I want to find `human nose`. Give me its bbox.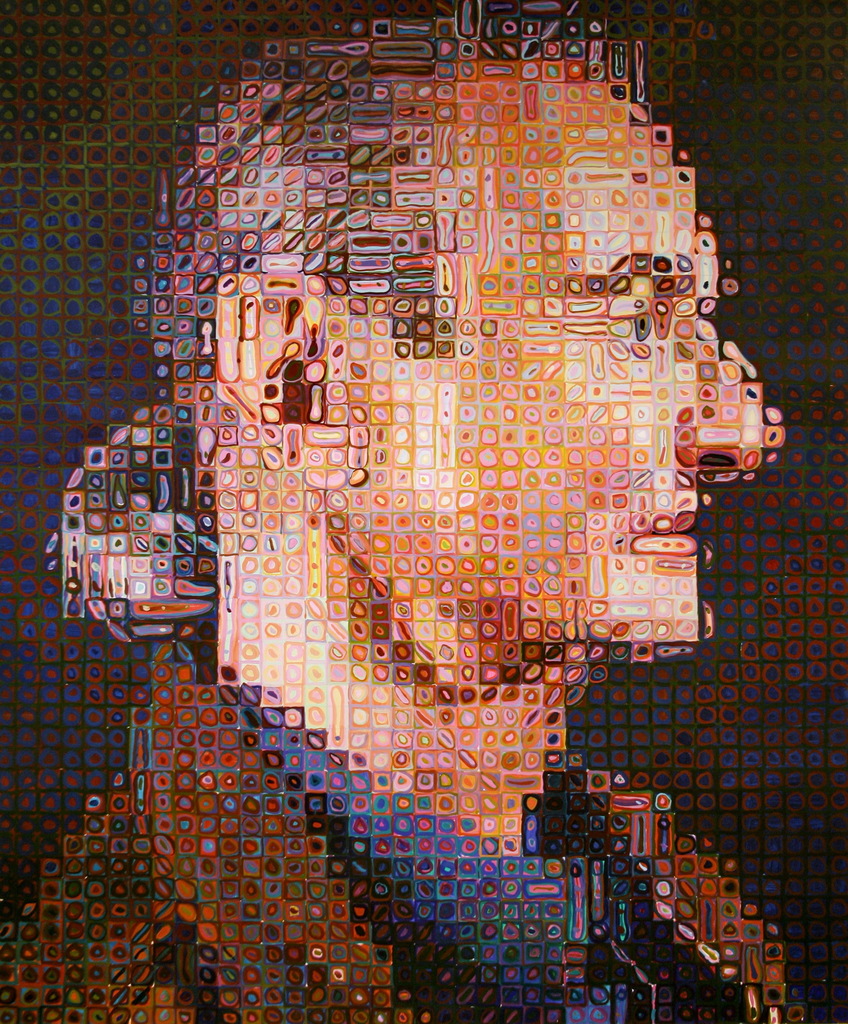
(x1=680, y1=316, x2=762, y2=462).
